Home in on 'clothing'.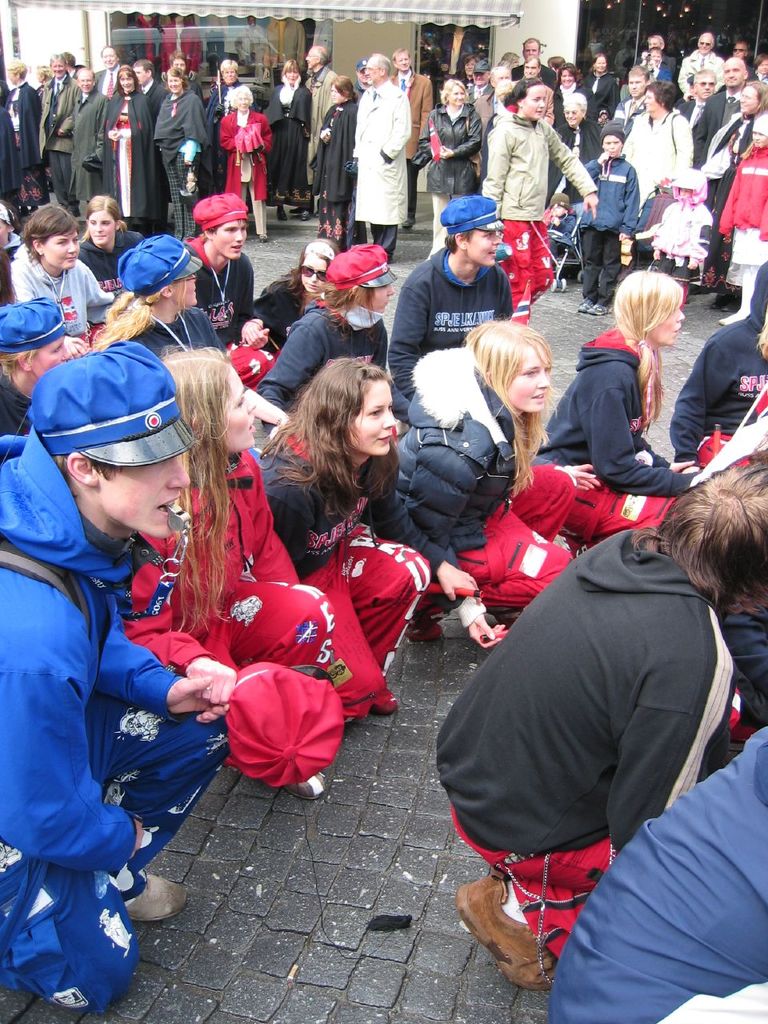
Homed in at {"left": 393, "top": 69, "right": 437, "bottom": 194}.
